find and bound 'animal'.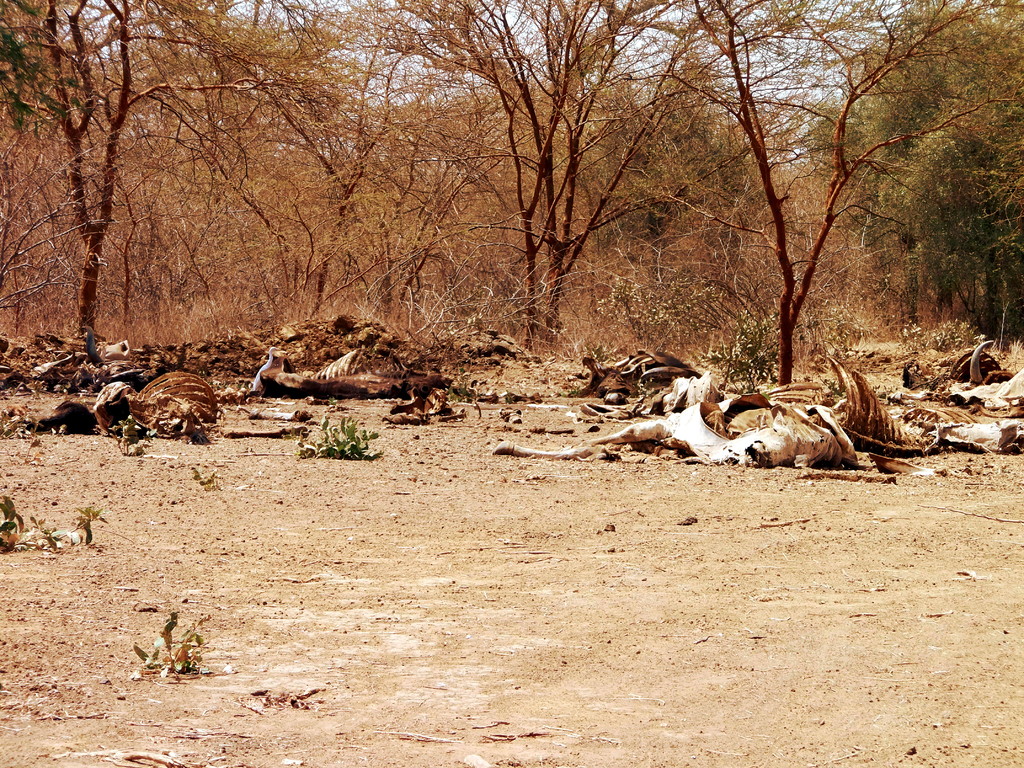
Bound: <bbox>255, 344, 282, 381</bbox>.
